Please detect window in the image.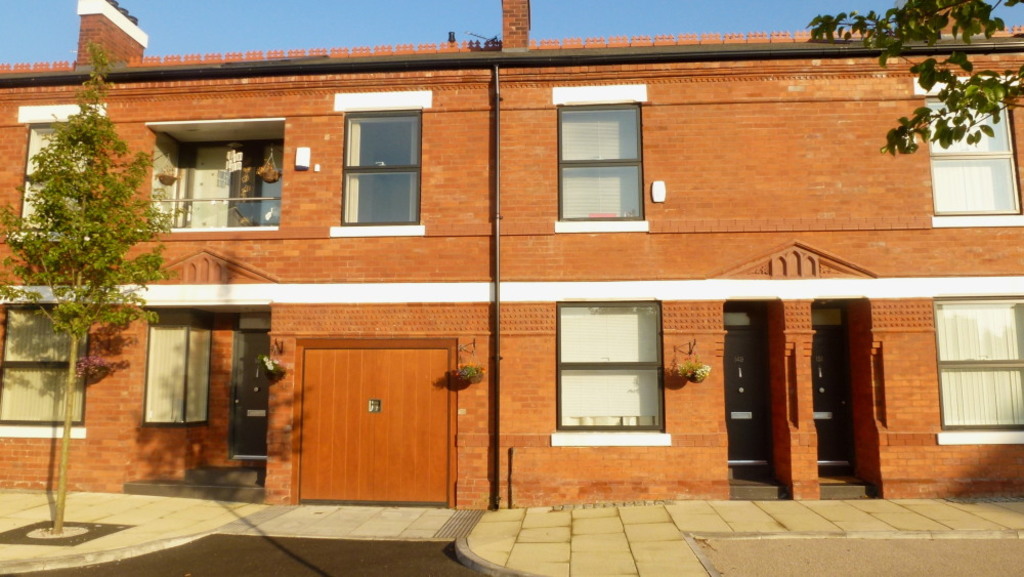
locate(341, 107, 425, 225).
